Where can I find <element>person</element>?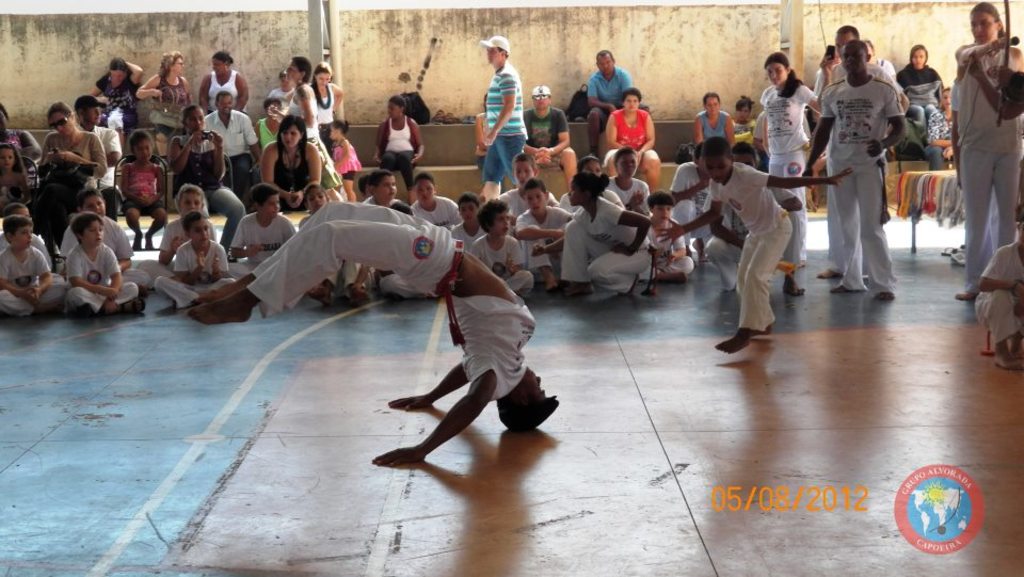
You can find it at [x1=607, y1=83, x2=660, y2=189].
